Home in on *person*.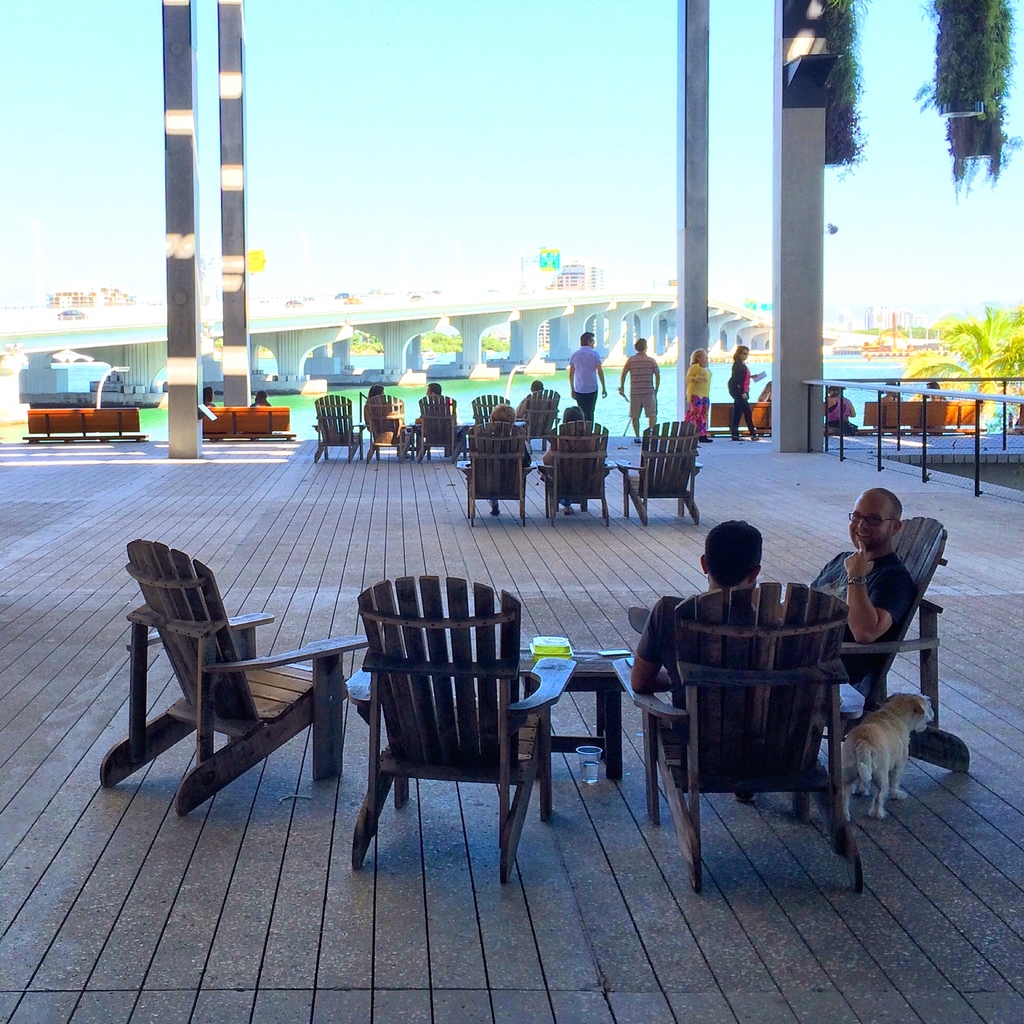
Homed in at left=757, top=381, right=774, bottom=398.
